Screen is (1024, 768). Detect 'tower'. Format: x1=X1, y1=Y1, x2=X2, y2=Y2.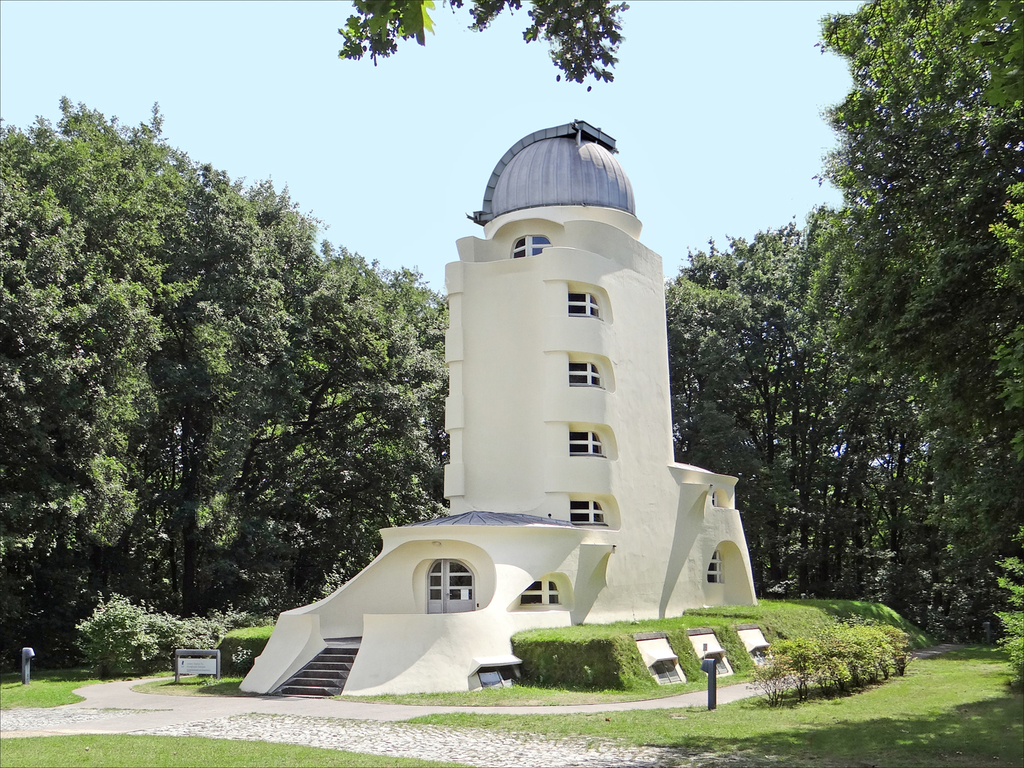
x1=236, y1=114, x2=767, y2=700.
